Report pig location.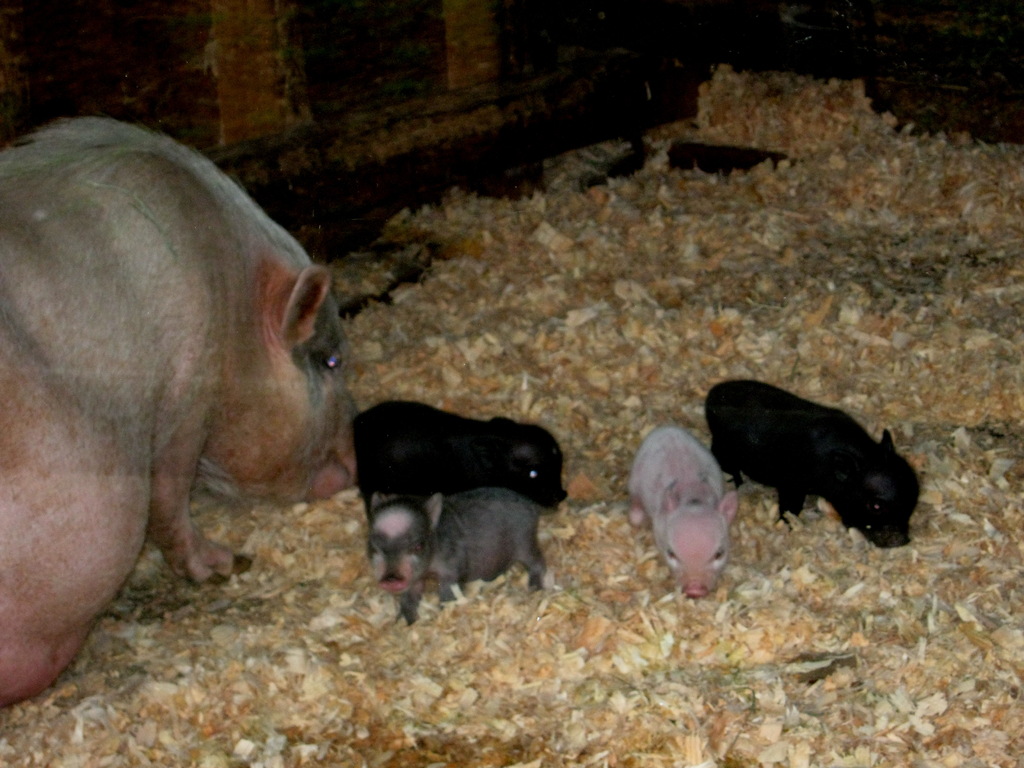
Report: {"left": 362, "top": 491, "right": 557, "bottom": 626}.
